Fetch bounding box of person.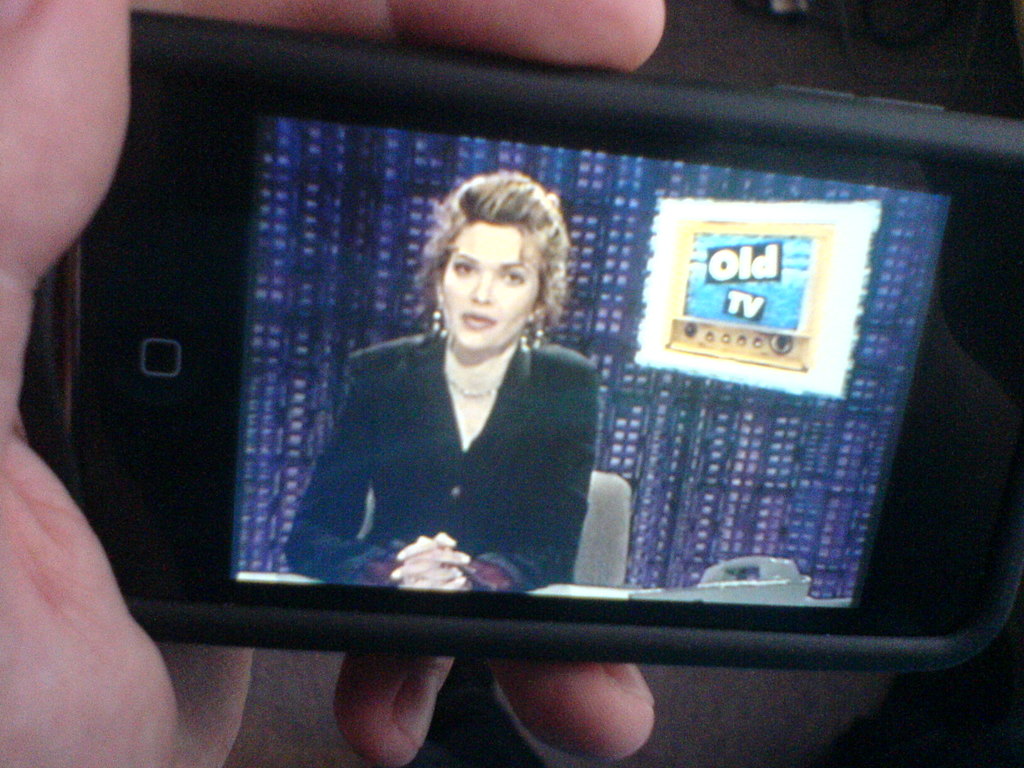
Bbox: {"left": 282, "top": 172, "right": 601, "bottom": 598}.
